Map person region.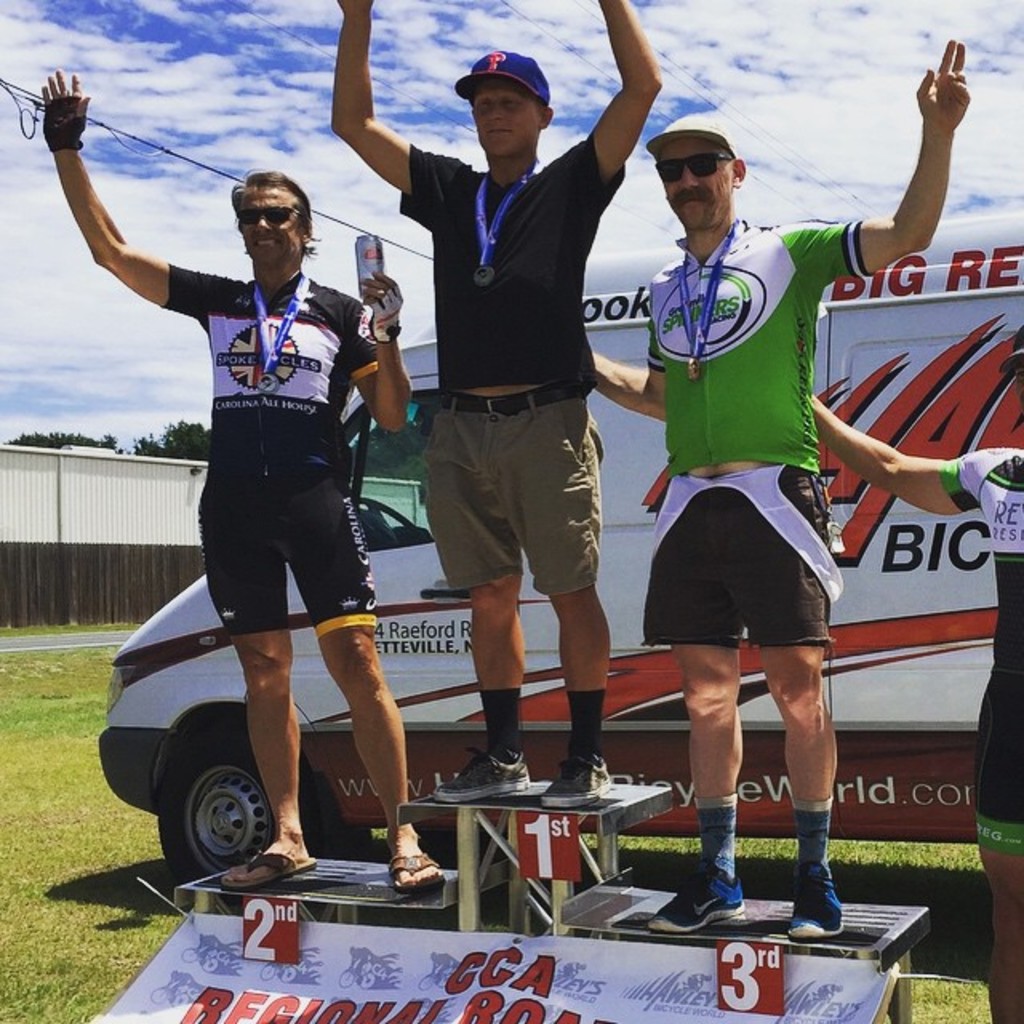
Mapped to {"x1": 314, "y1": 0, "x2": 680, "y2": 802}.
